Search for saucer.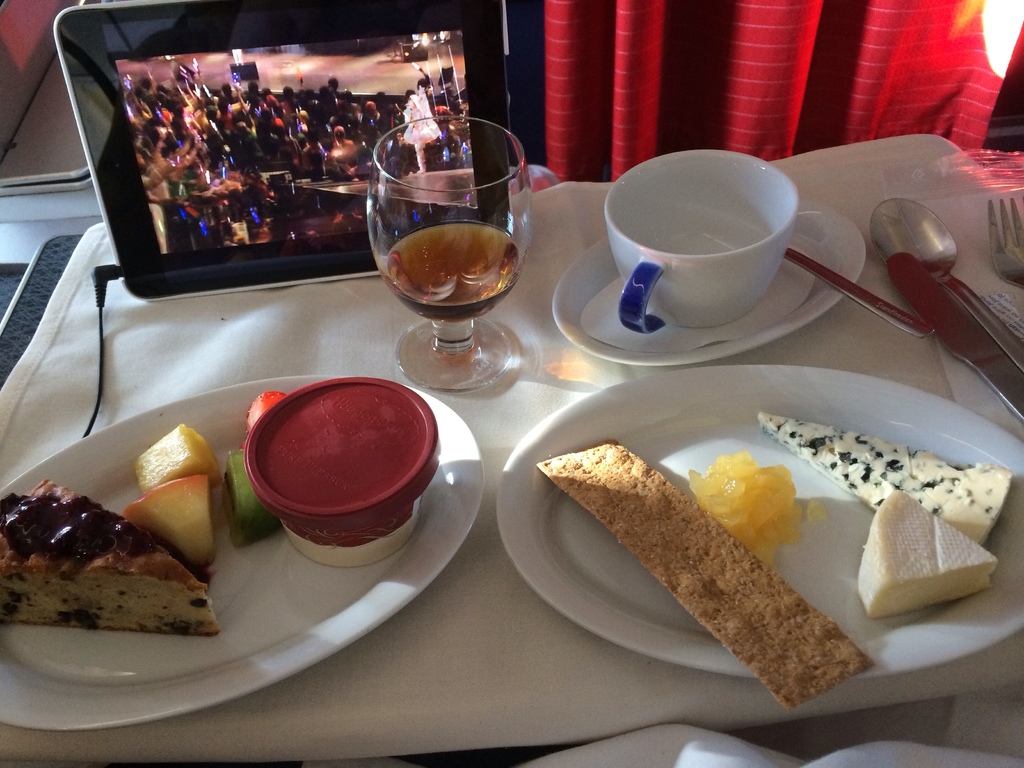
Found at detection(553, 198, 869, 368).
